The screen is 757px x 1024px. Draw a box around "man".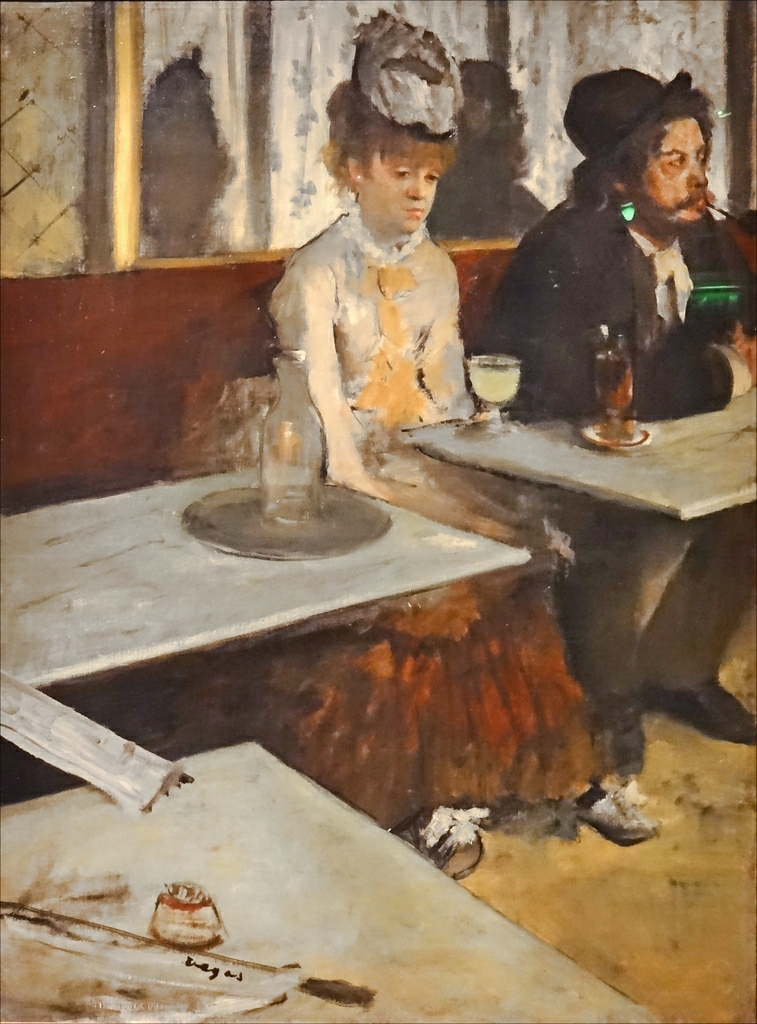
[464, 69, 756, 804].
